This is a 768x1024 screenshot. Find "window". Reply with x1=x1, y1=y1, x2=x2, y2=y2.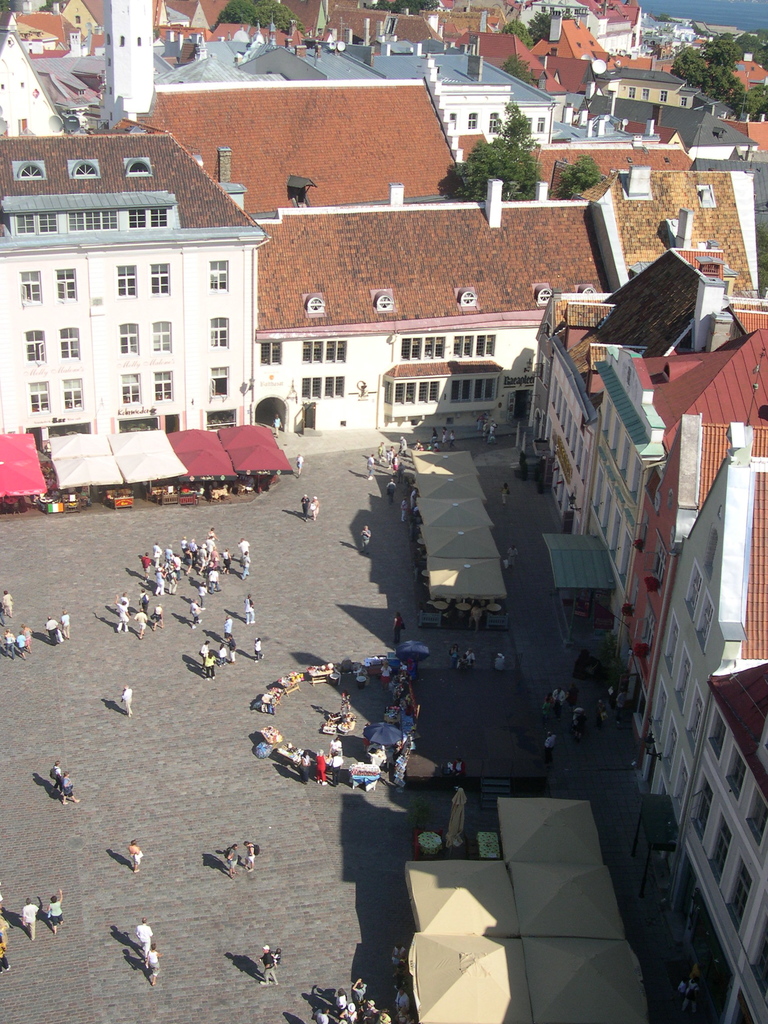
x1=292, y1=365, x2=355, y2=404.
